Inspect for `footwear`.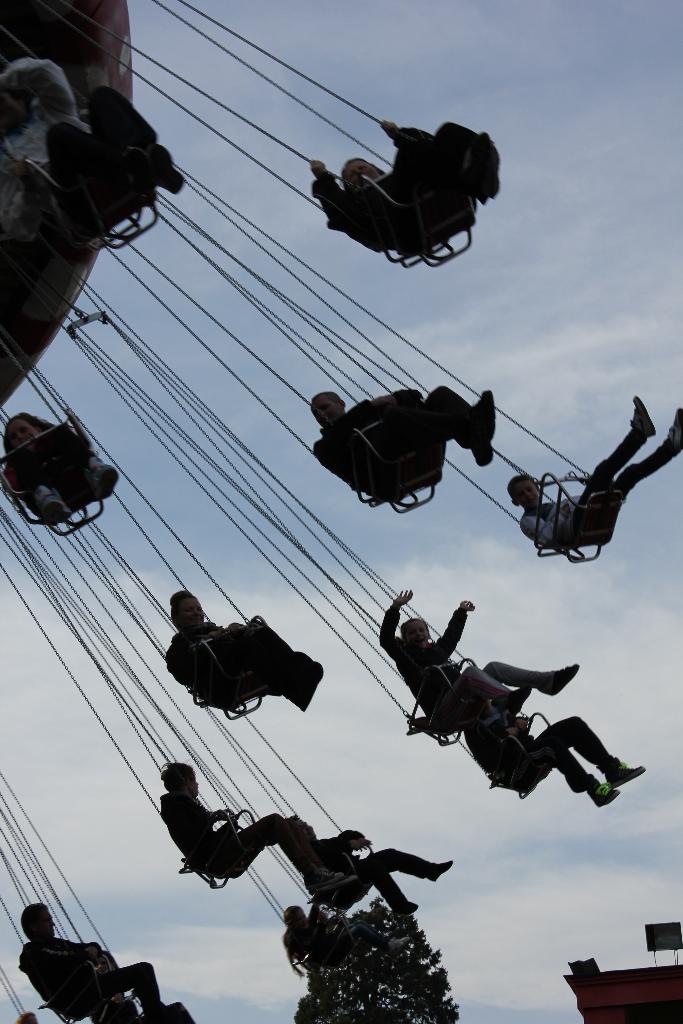
Inspection: 96,463,122,505.
